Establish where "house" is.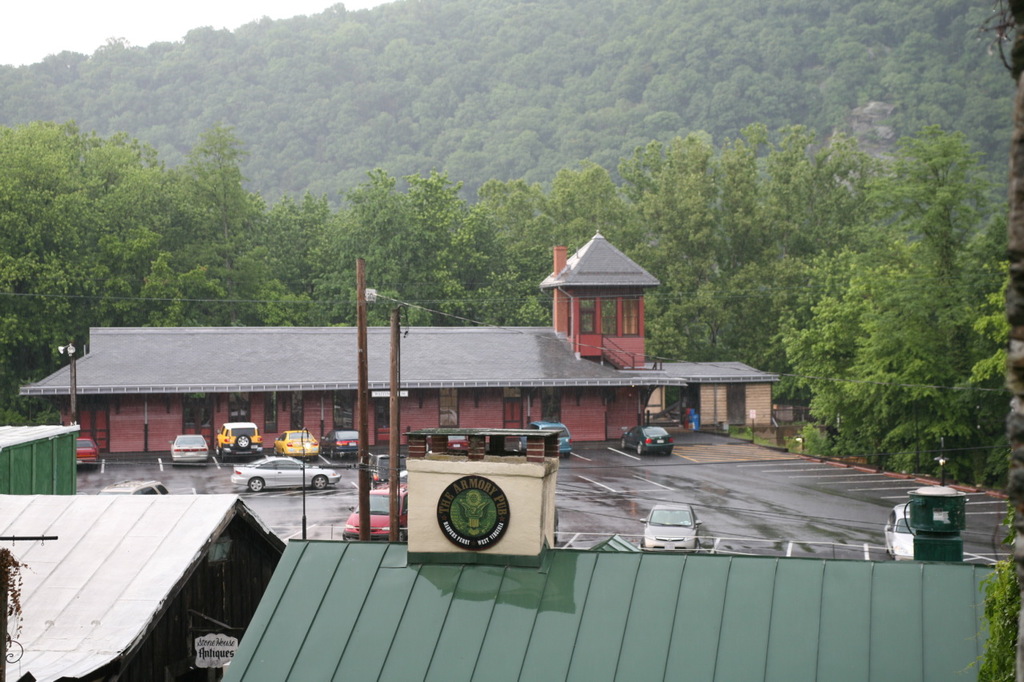
Established at {"left": 19, "top": 231, "right": 687, "bottom": 453}.
